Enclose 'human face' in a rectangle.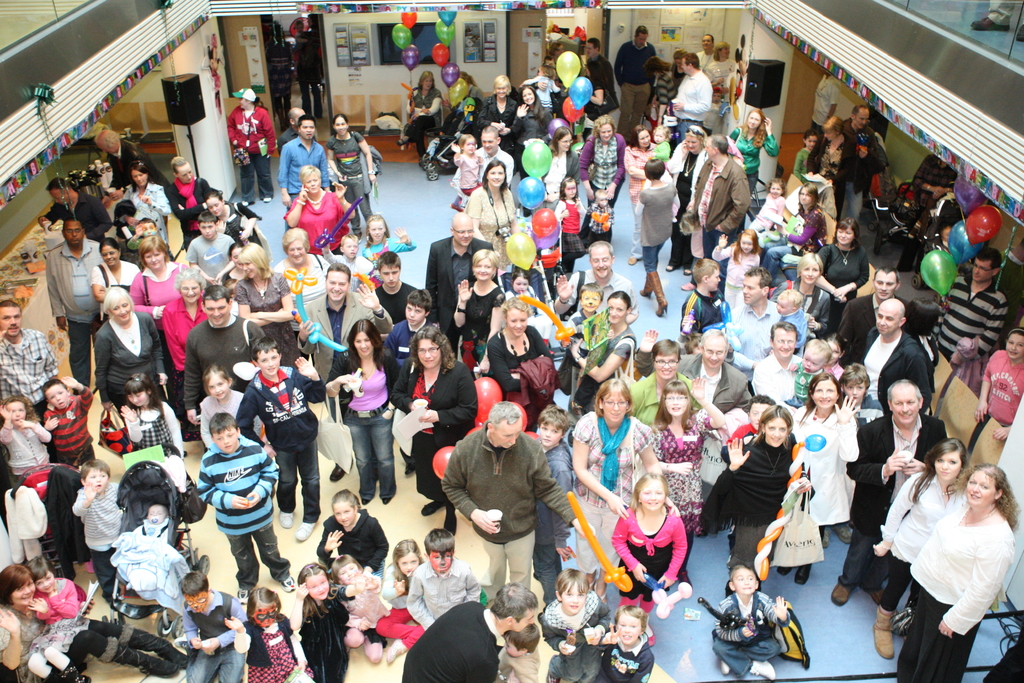
x1=291 y1=245 x2=303 y2=262.
